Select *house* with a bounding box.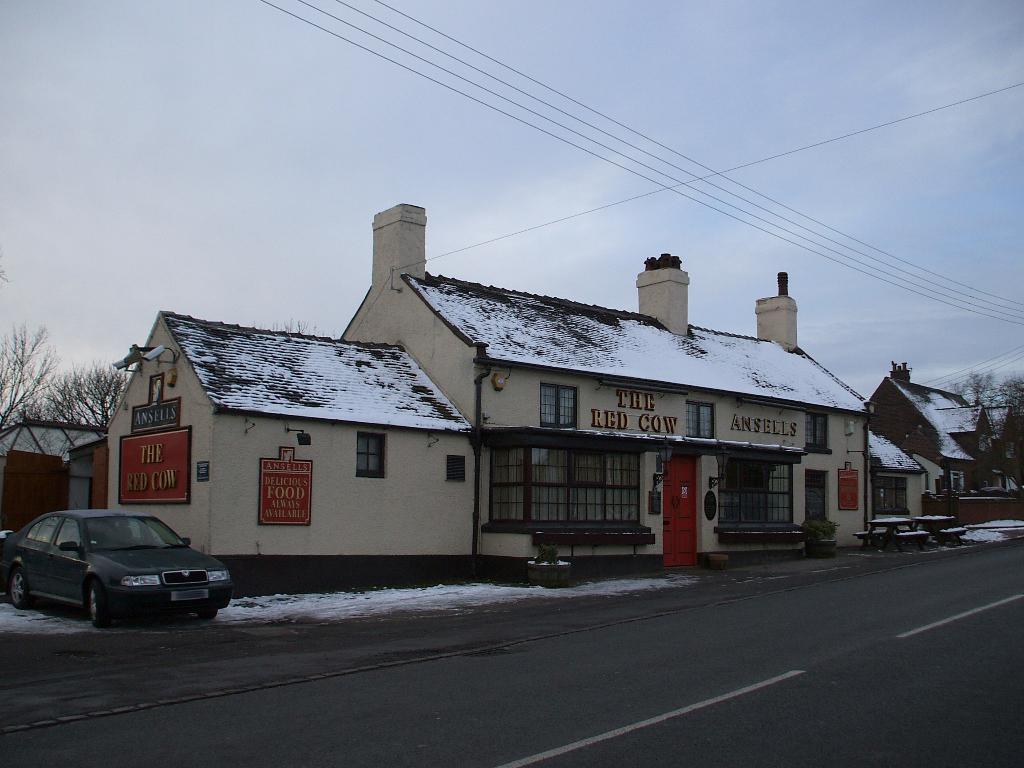
<box>874,363,1023,524</box>.
